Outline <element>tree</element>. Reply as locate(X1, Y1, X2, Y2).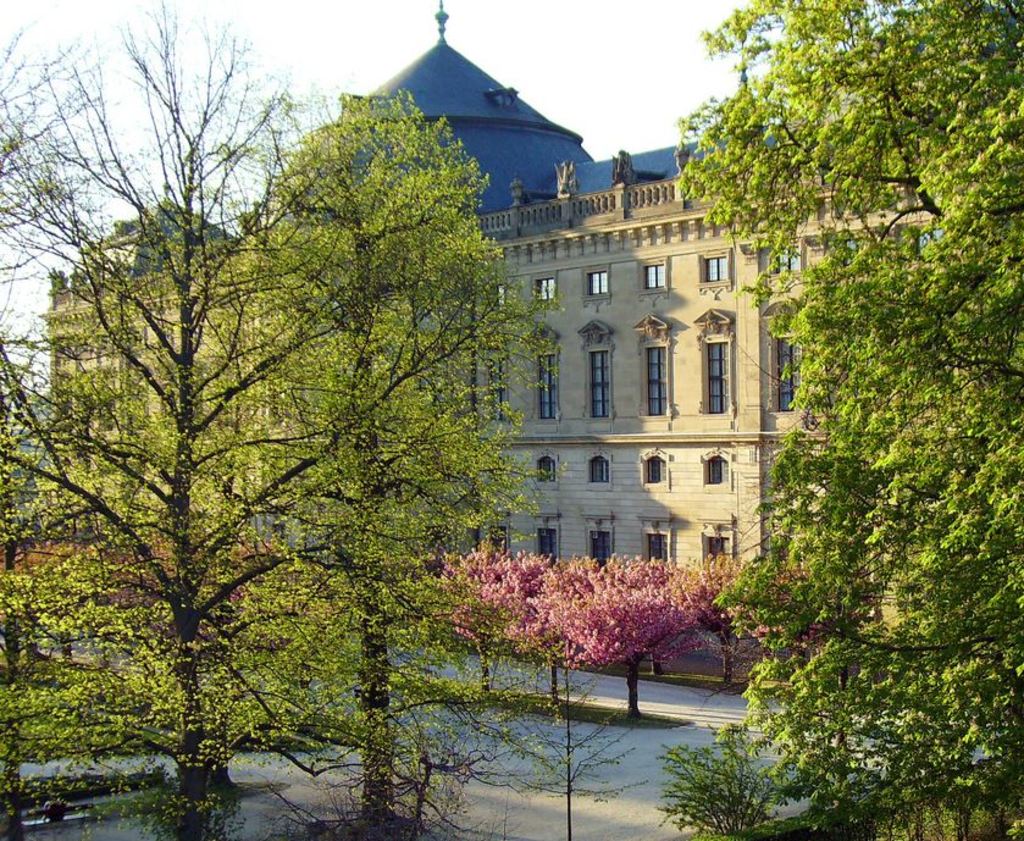
locate(0, 464, 103, 778).
